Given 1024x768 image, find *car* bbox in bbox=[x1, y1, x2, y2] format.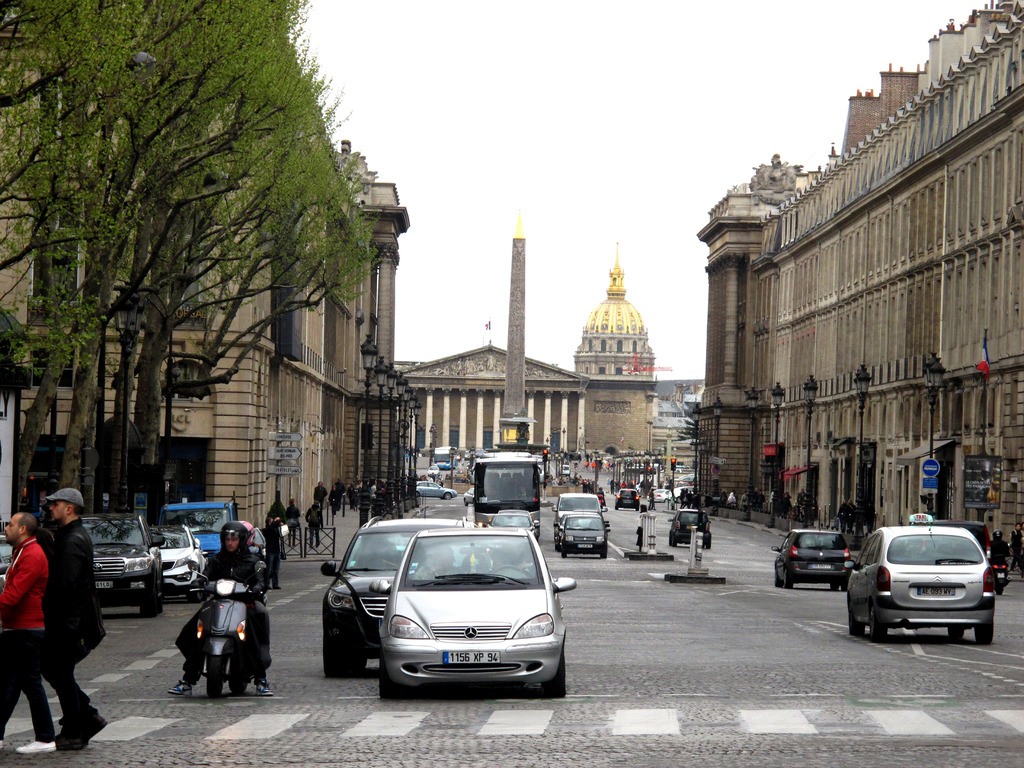
bbox=[318, 511, 474, 685].
